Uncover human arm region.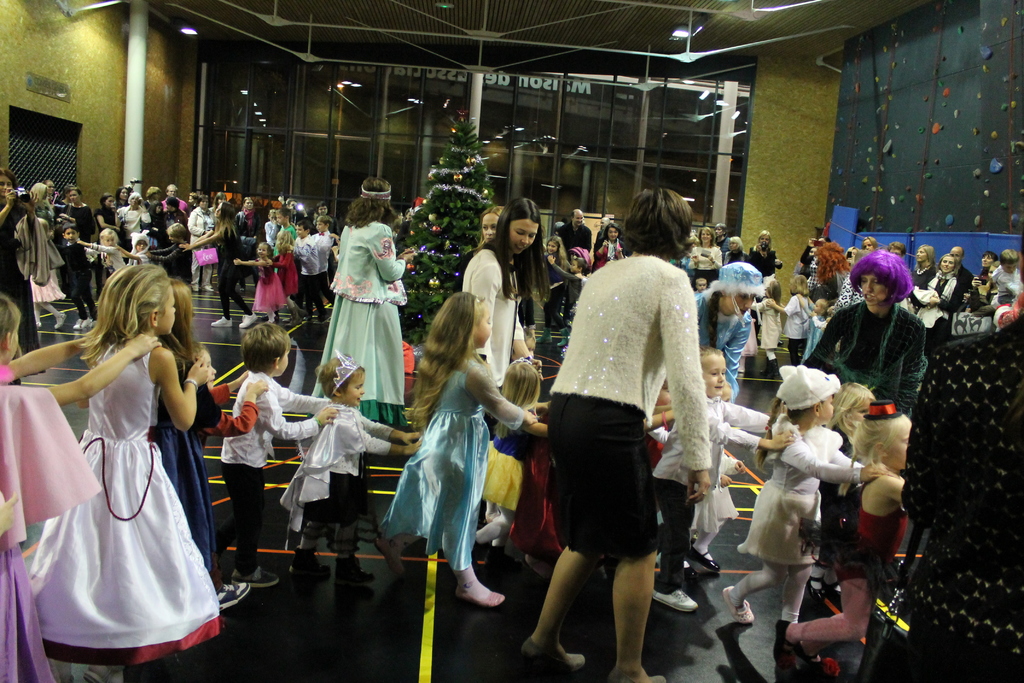
Uncovered: x1=897 y1=318 x2=927 y2=416.
